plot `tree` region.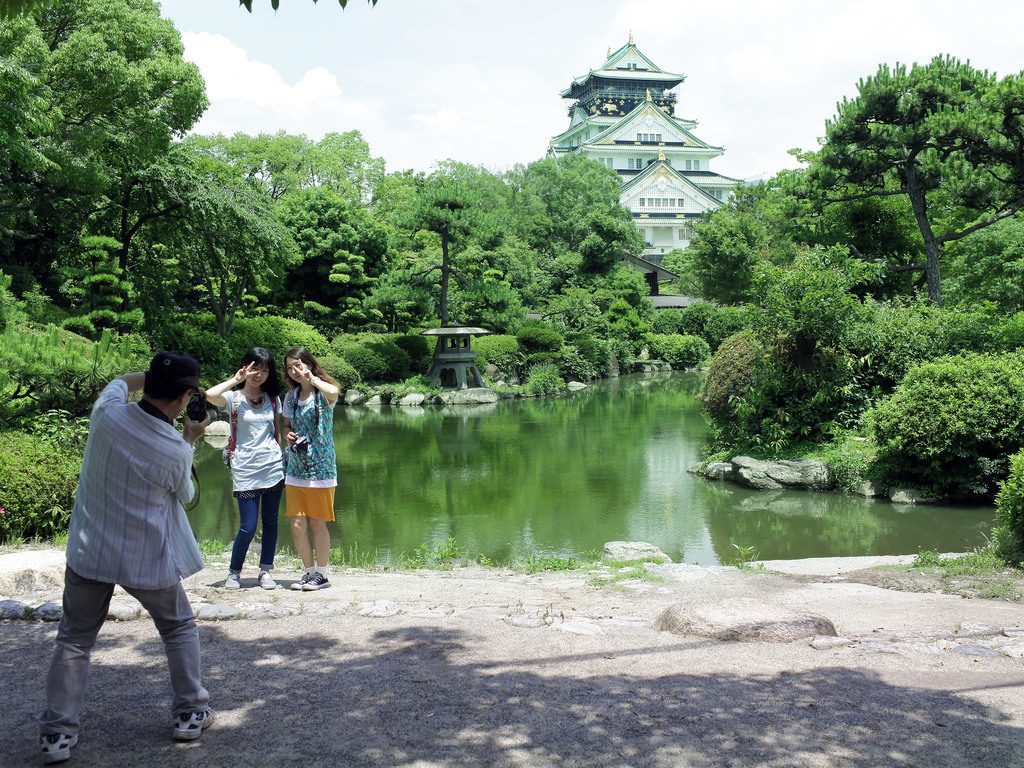
Plotted at BBox(173, 116, 386, 288).
